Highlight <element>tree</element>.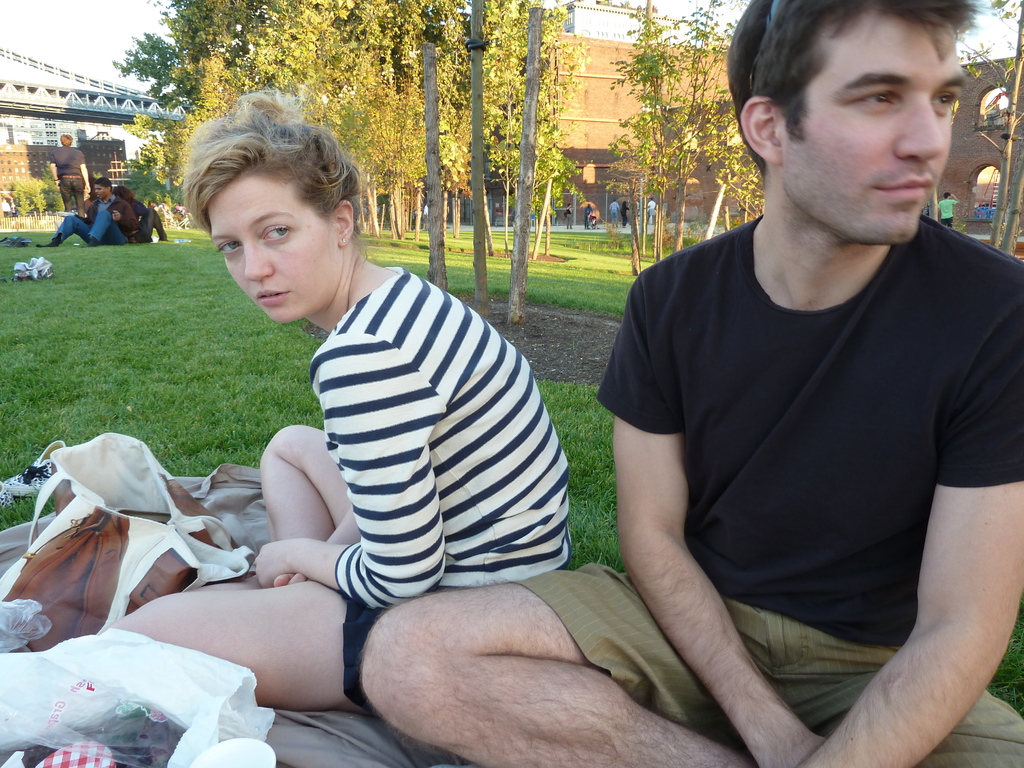
Highlighted region: (600,0,730,282).
